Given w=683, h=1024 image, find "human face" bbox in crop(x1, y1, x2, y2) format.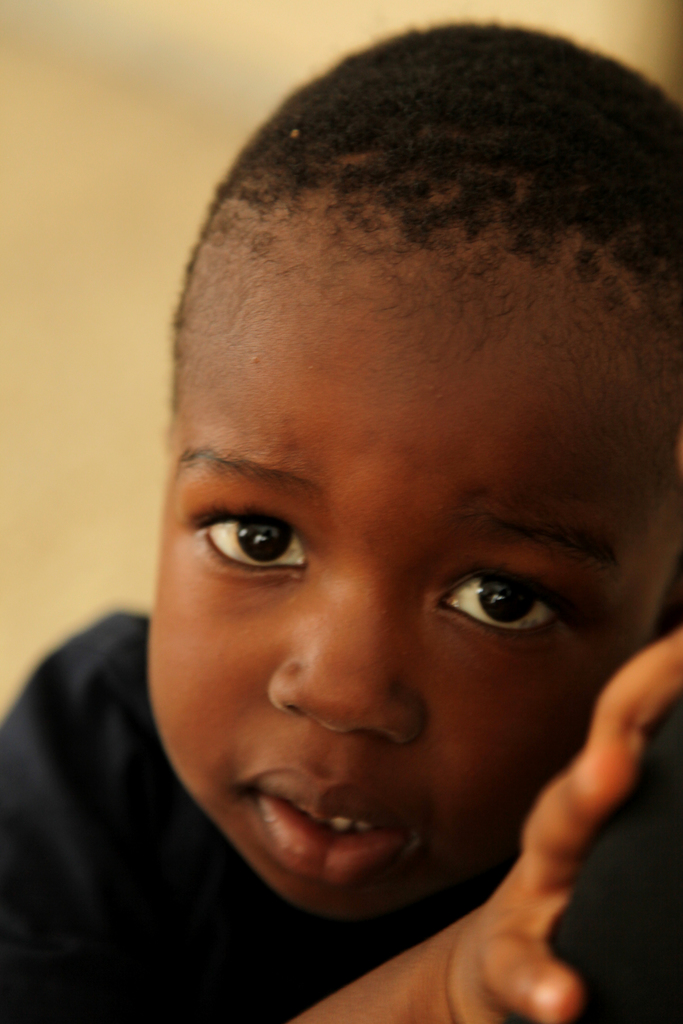
crop(130, 346, 636, 900).
